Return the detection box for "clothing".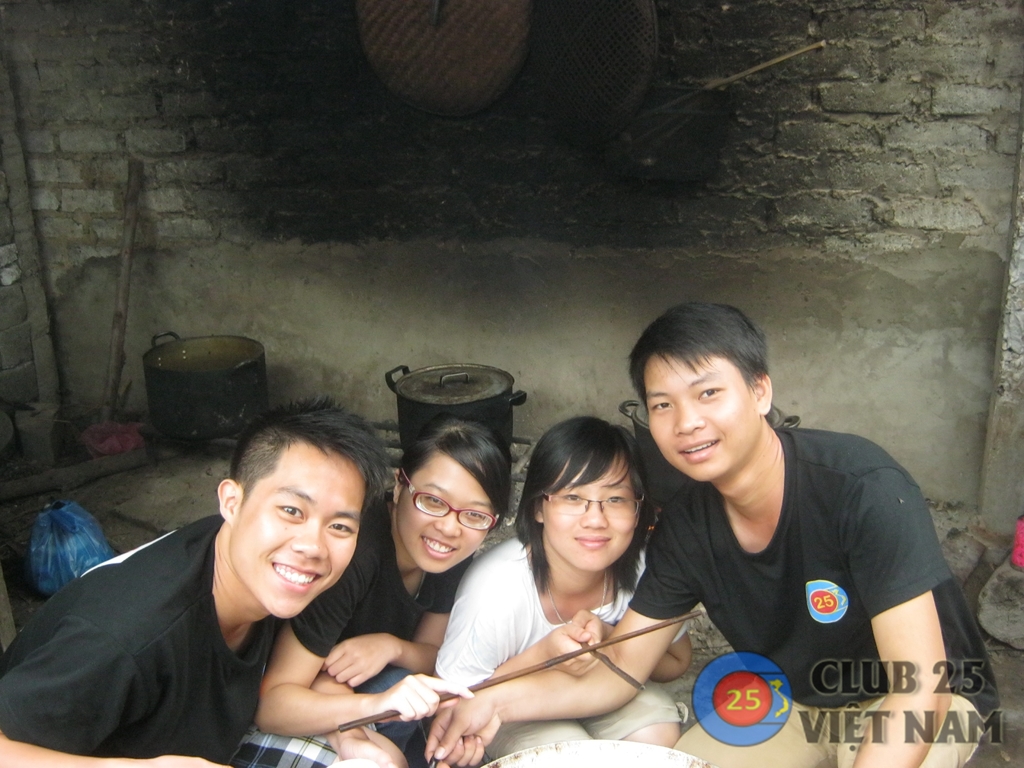
[left=0, top=515, right=381, bottom=767].
